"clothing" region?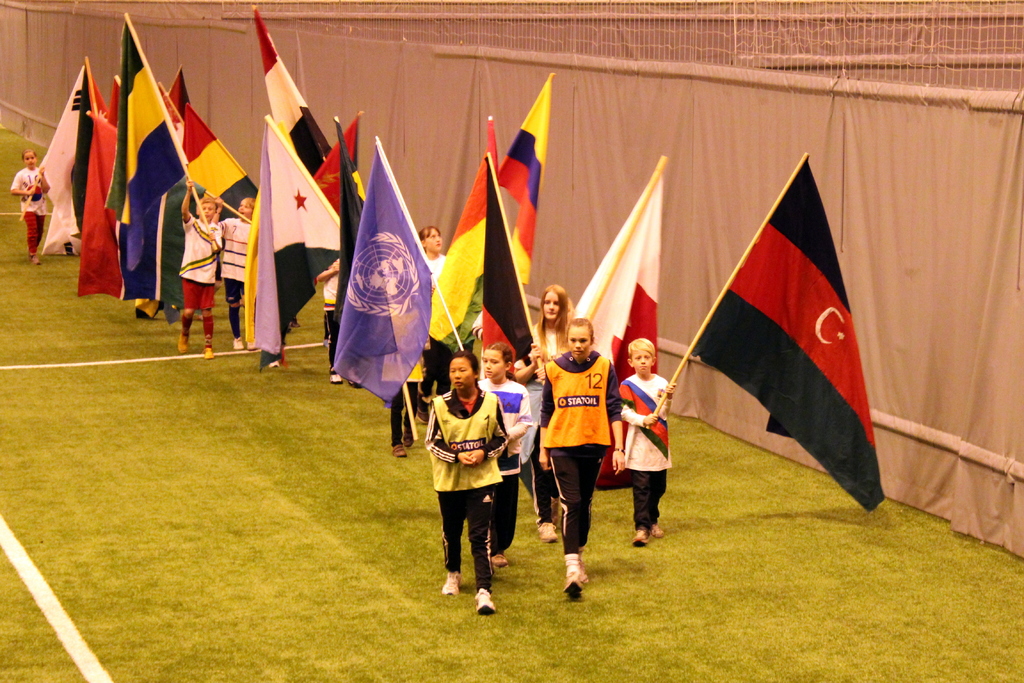
box(319, 260, 338, 311)
